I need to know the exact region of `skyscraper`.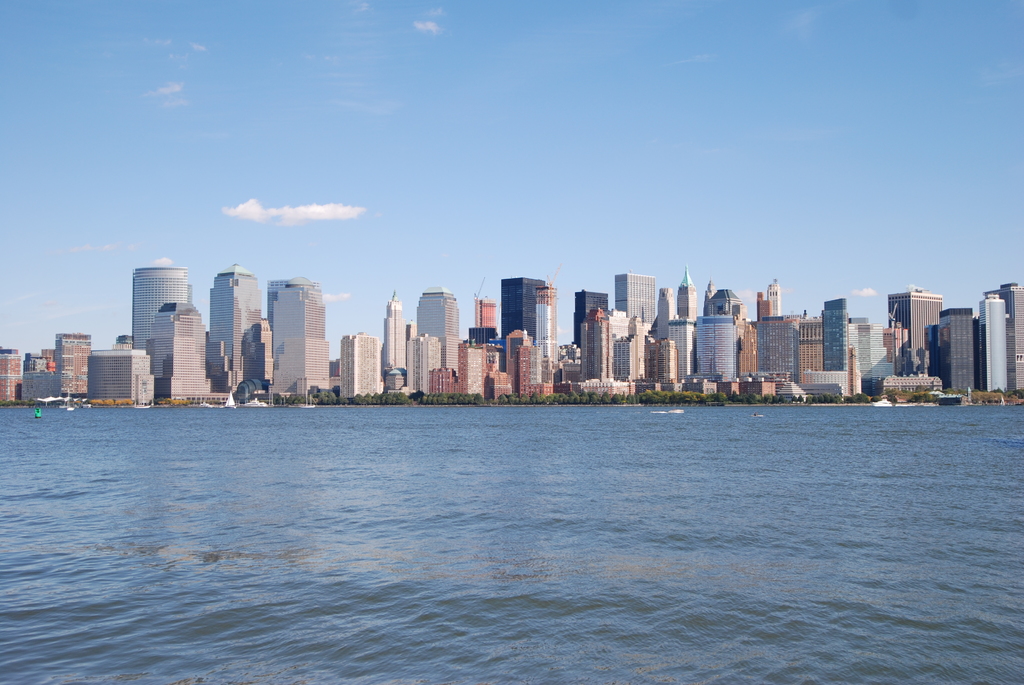
Region: <region>504, 273, 569, 375</region>.
